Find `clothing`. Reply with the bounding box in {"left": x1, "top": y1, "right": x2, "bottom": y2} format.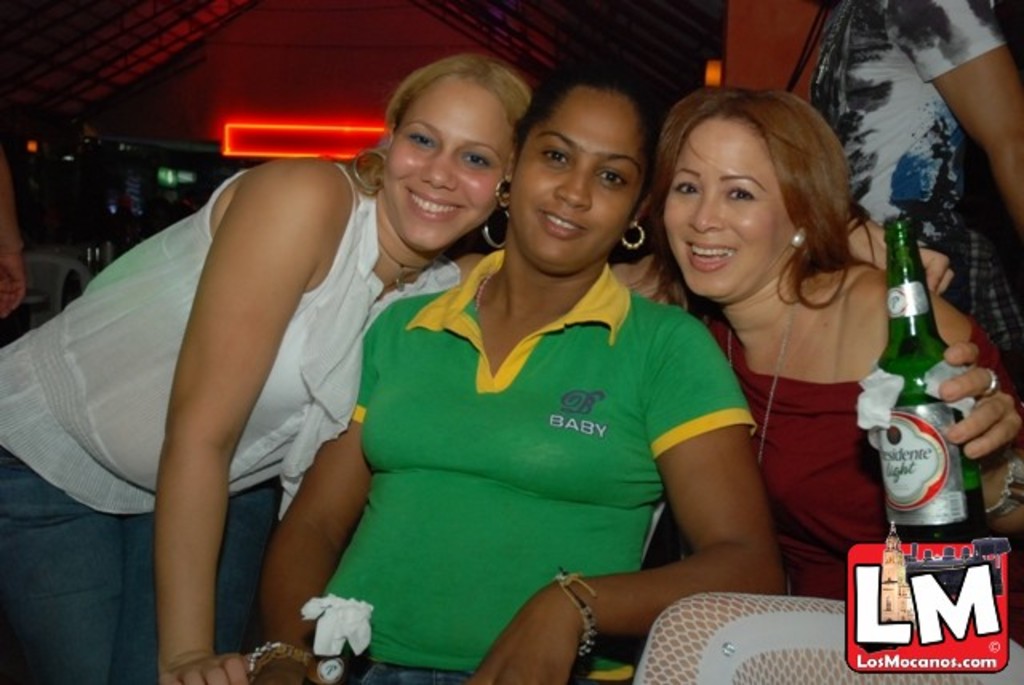
{"left": 806, "top": 0, "right": 1018, "bottom": 357}.
